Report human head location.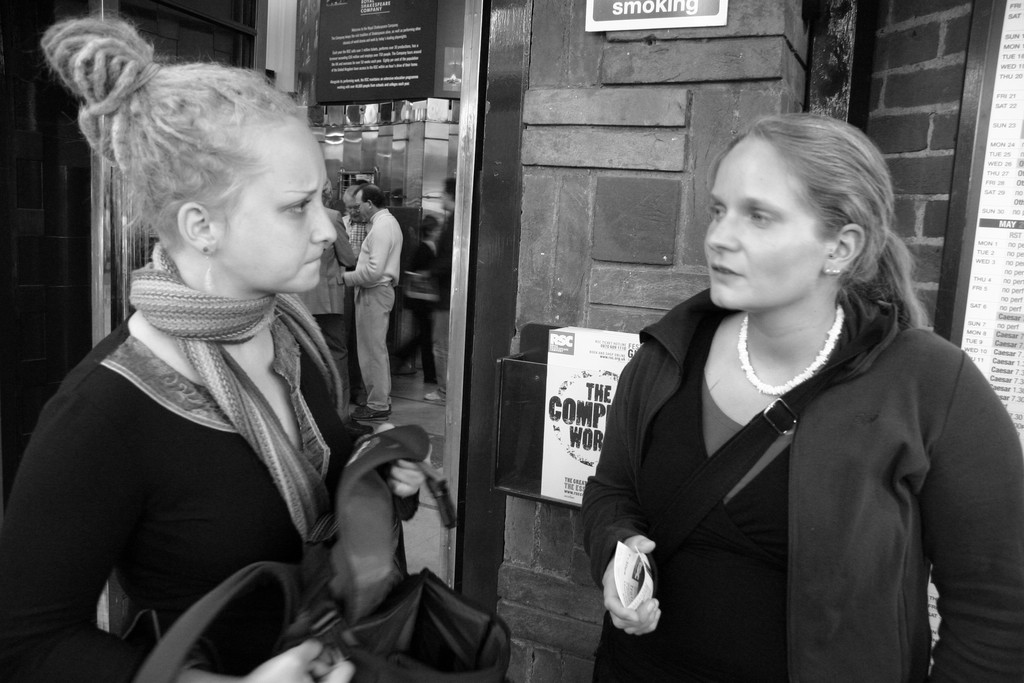
Report: <box>420,215,439,241</box>.
